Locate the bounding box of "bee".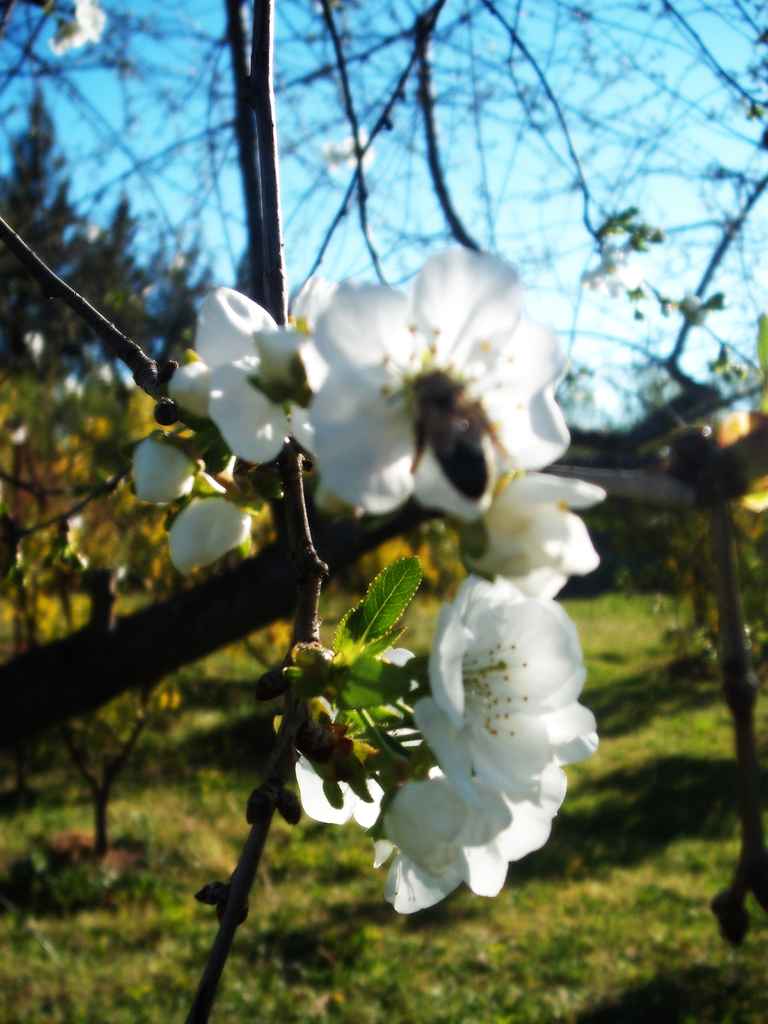
Bounding box: region(393, 351, 513, 504).
